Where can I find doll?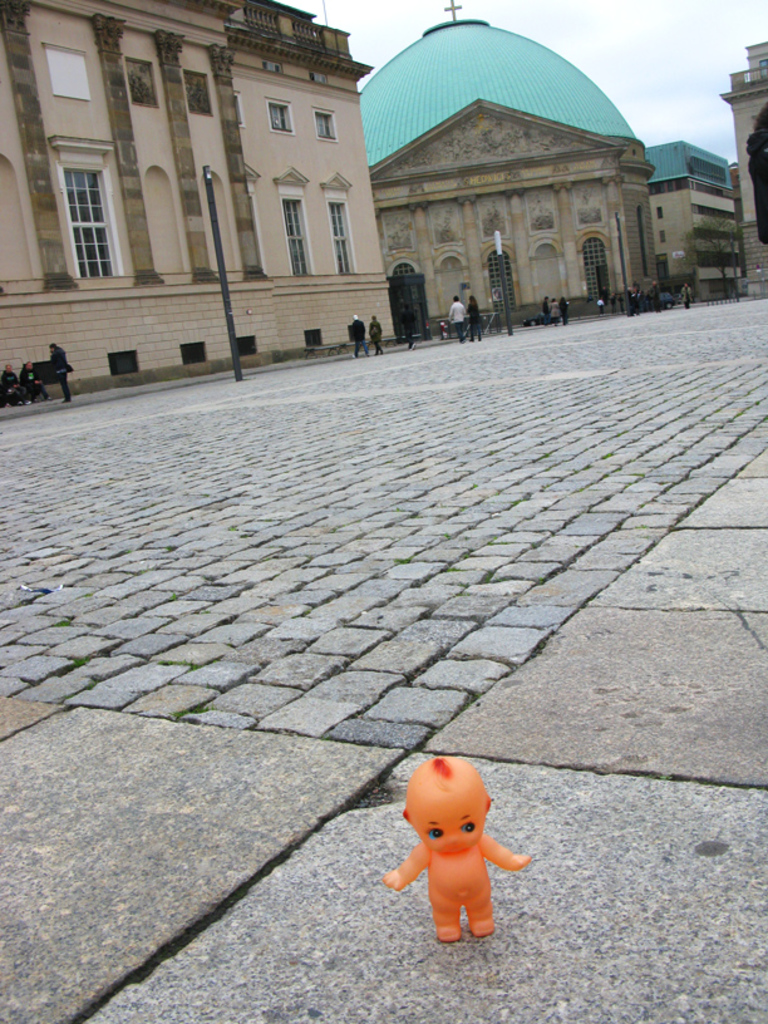
You can find it at 379/777/531/942.
